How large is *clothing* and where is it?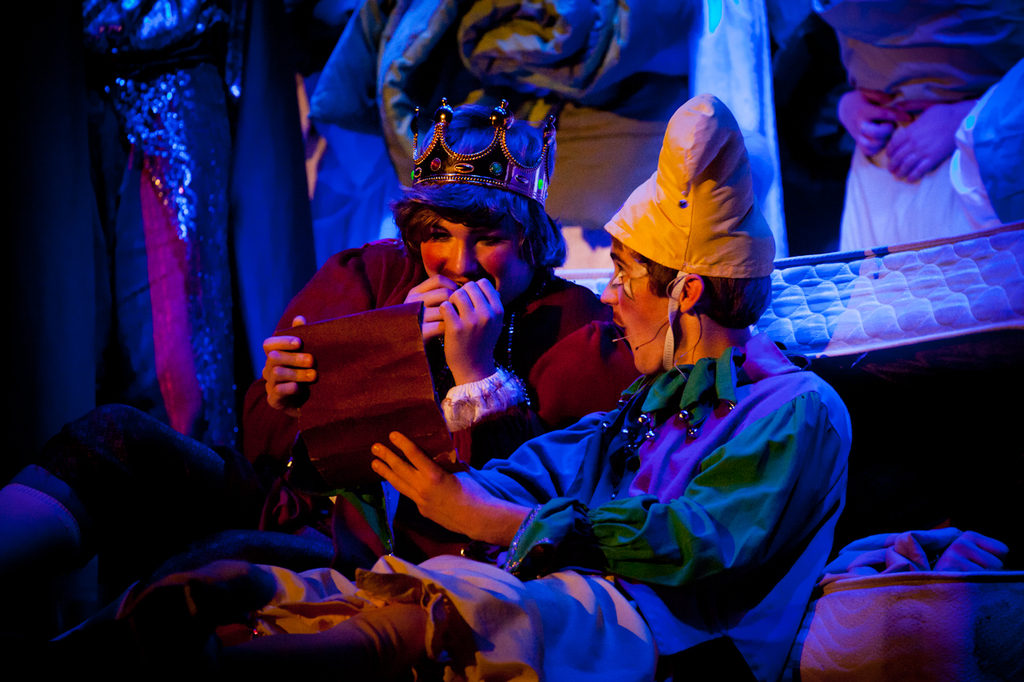
Bounding box: box=[223, 324, 849, 681].
